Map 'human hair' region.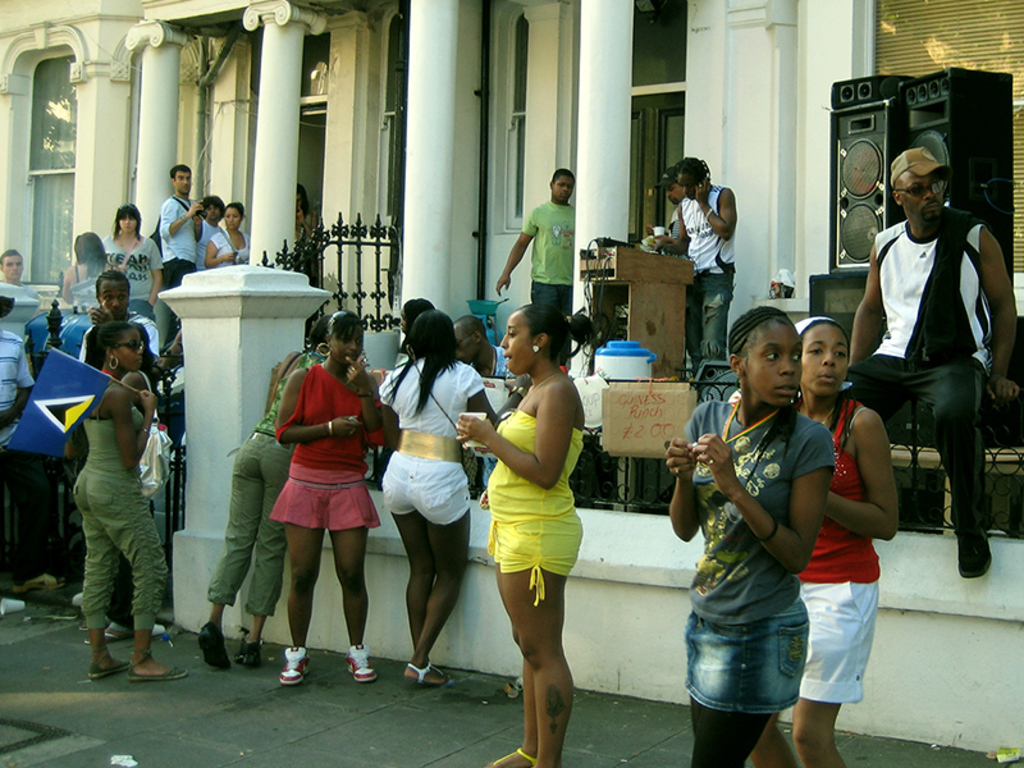
Mapped to 104/204/143/236.
